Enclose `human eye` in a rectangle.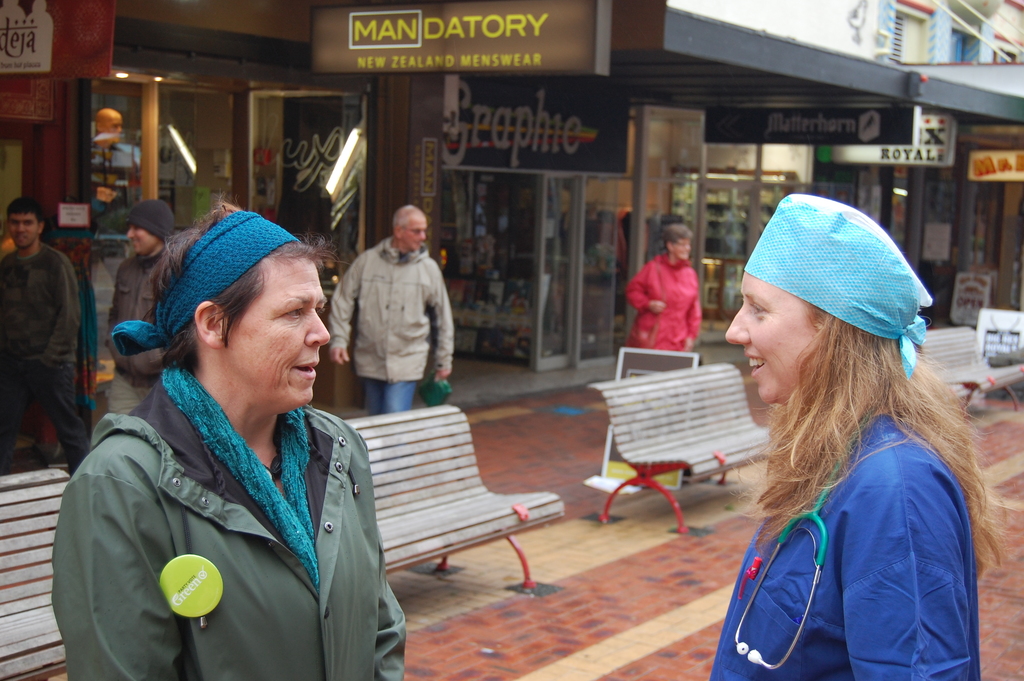
BBox(280, 302, 304, 317).
